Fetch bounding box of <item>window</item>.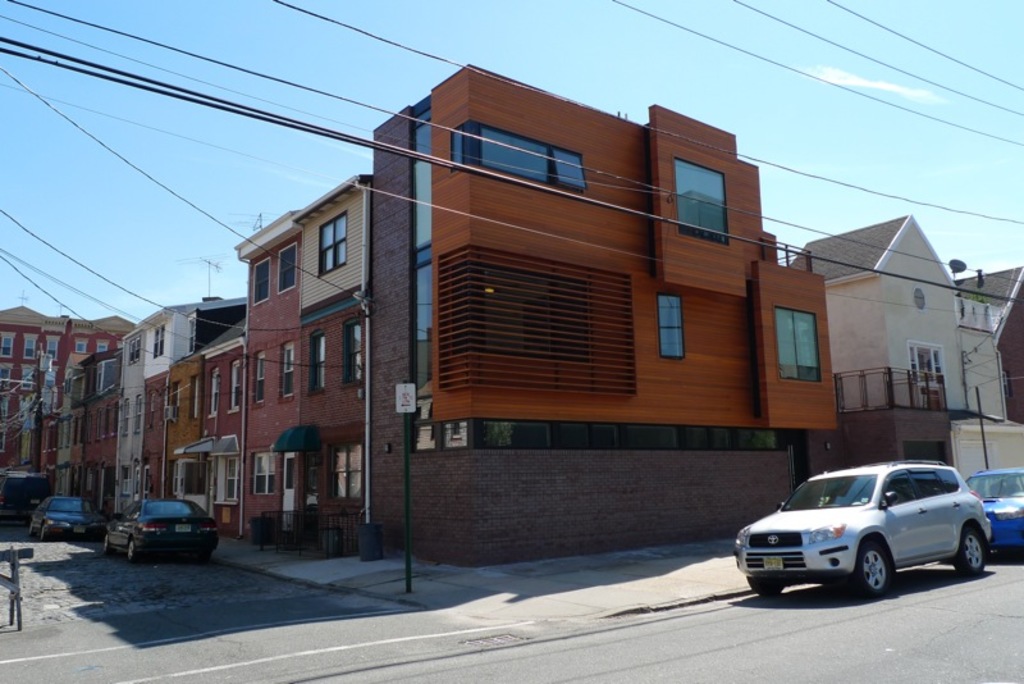
Bbox: 197/365/212/419.
